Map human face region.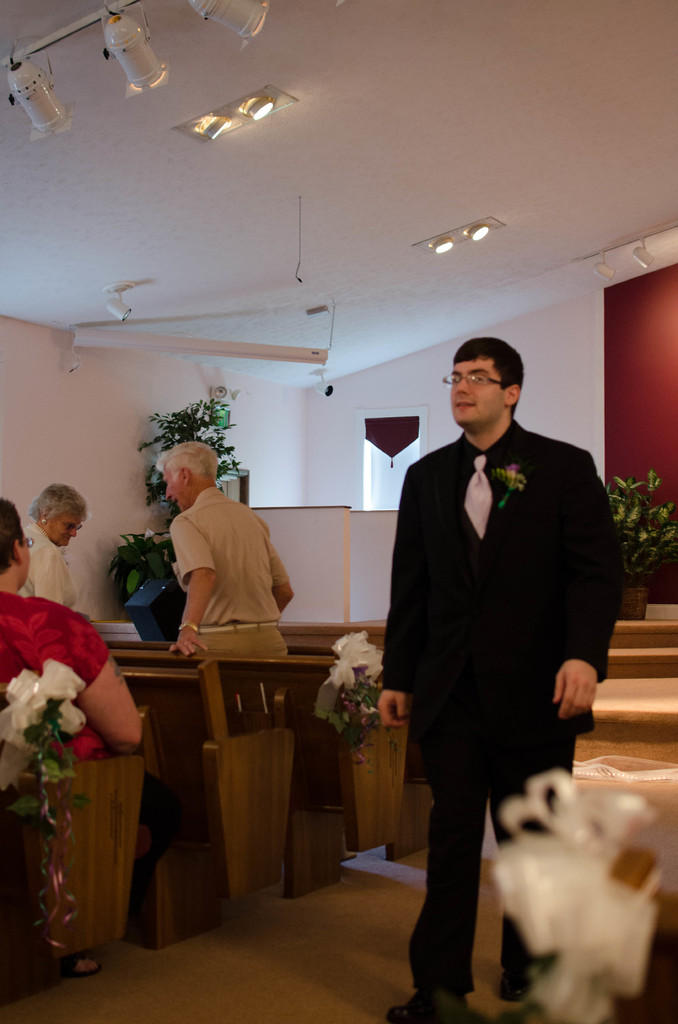
Mapped to select_region(449, 356, 500, 426).
